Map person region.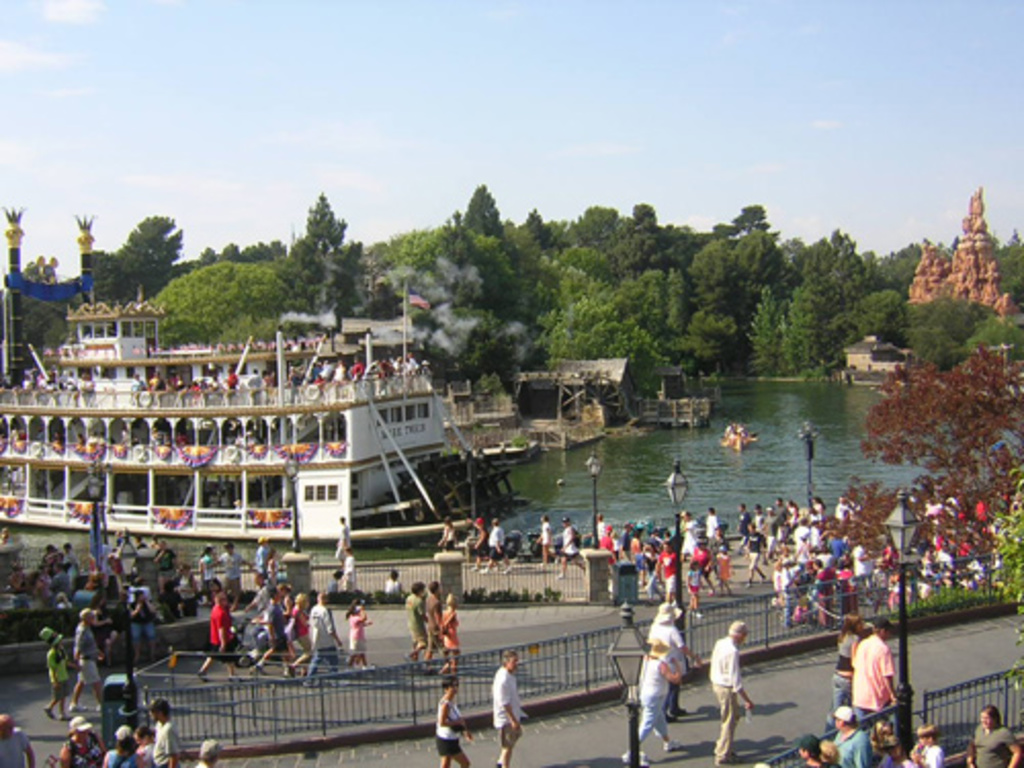
Mapped to select_region(16, 561, 33, 621).
